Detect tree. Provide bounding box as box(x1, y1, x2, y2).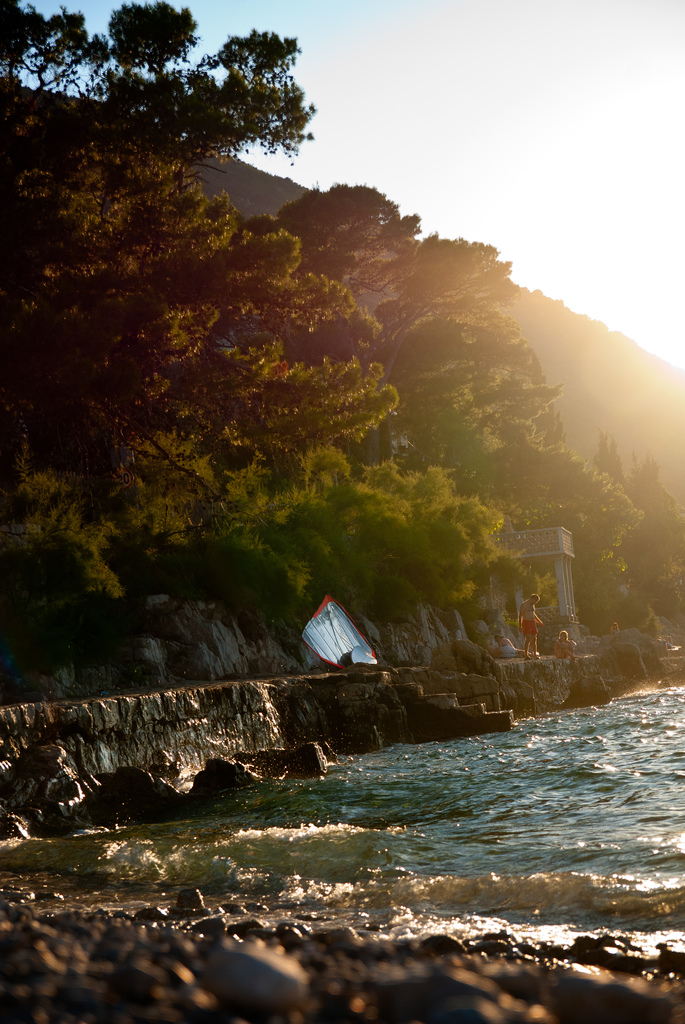
box(0, 0, 46, 77).
